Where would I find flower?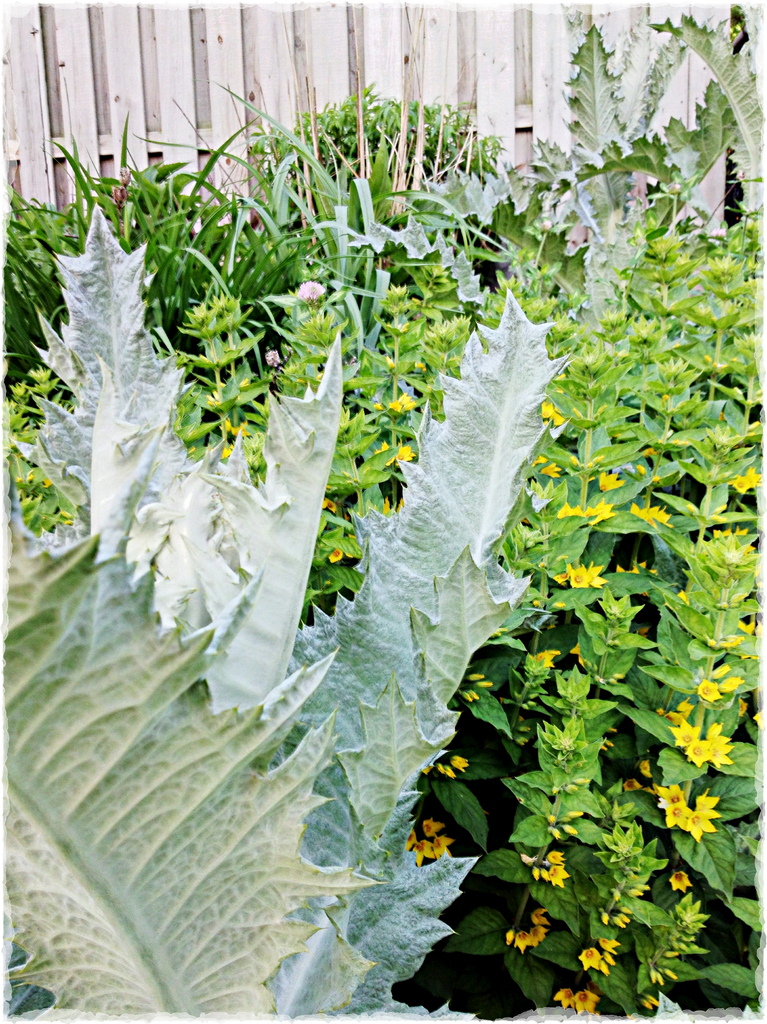
At [x1=706, y1=721, x2=730, y2=739].
